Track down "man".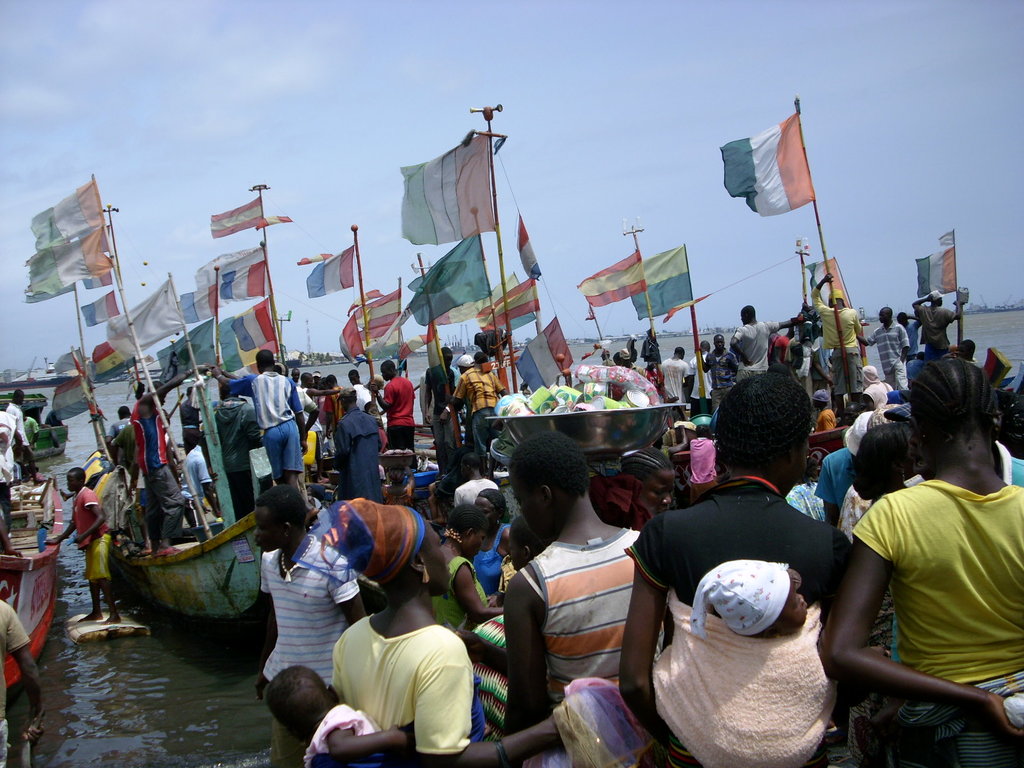
Tracked to [684,337,716,413].
